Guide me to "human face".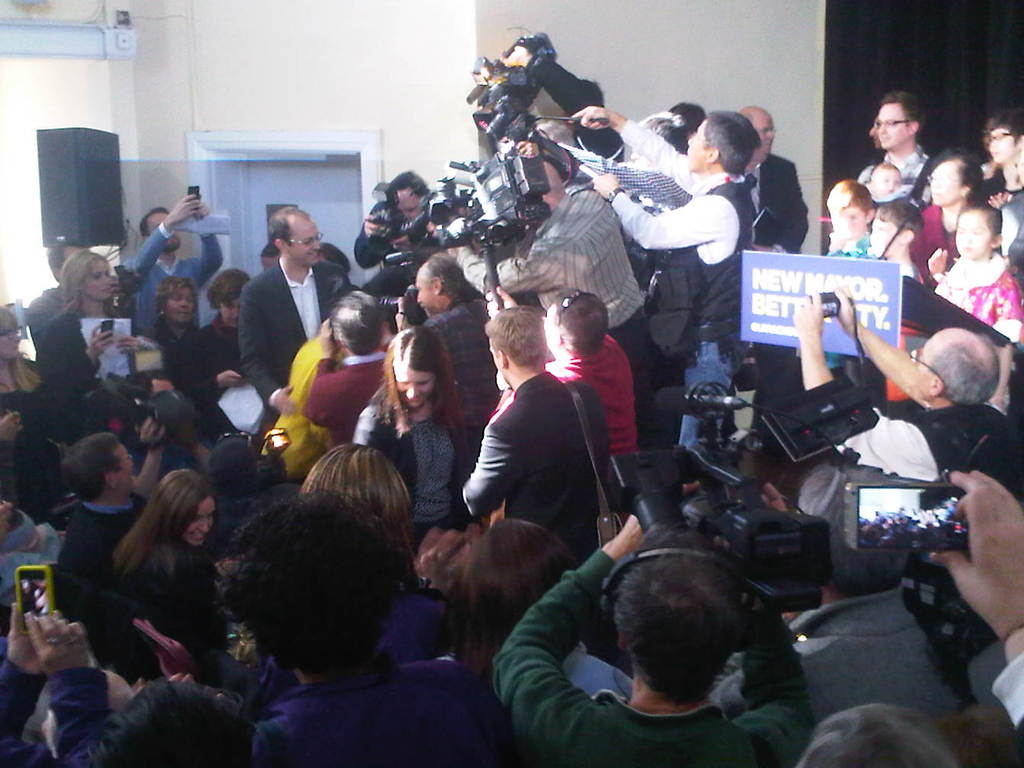
Guidance: (left=292, top=226, right=318, bottom=261).
